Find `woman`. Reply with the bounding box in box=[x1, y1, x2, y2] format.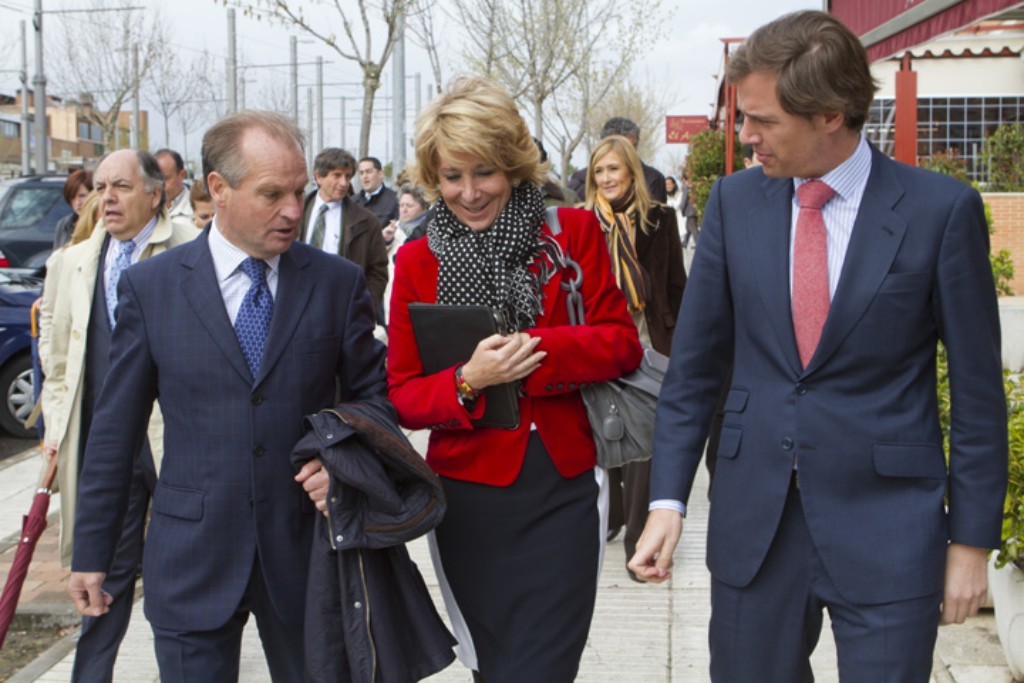
box=[573, 140, 690, 588].
